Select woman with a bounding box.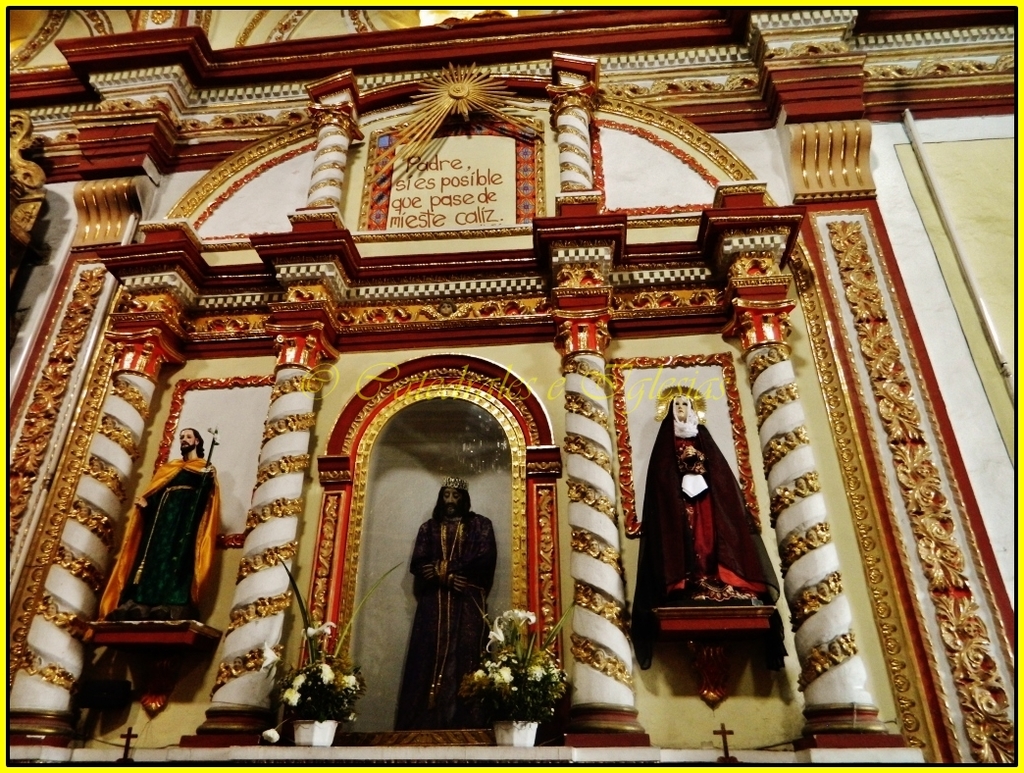
detection(645, 395, 748, 646).
